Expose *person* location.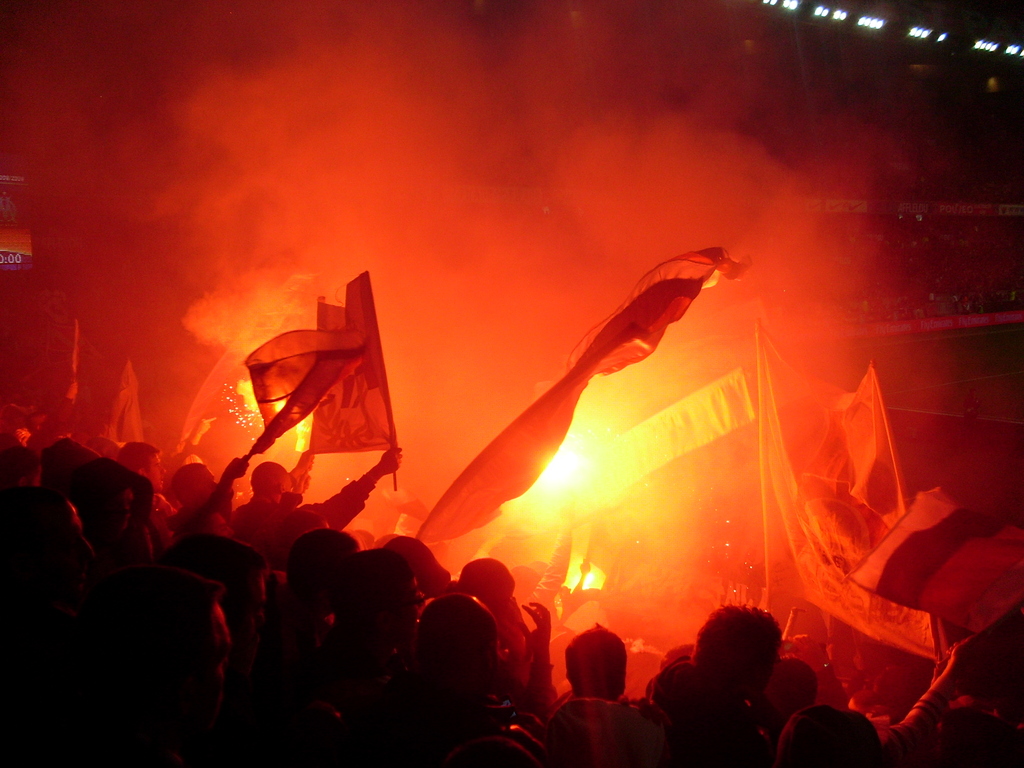
Exposed at 536,695,675,762.
